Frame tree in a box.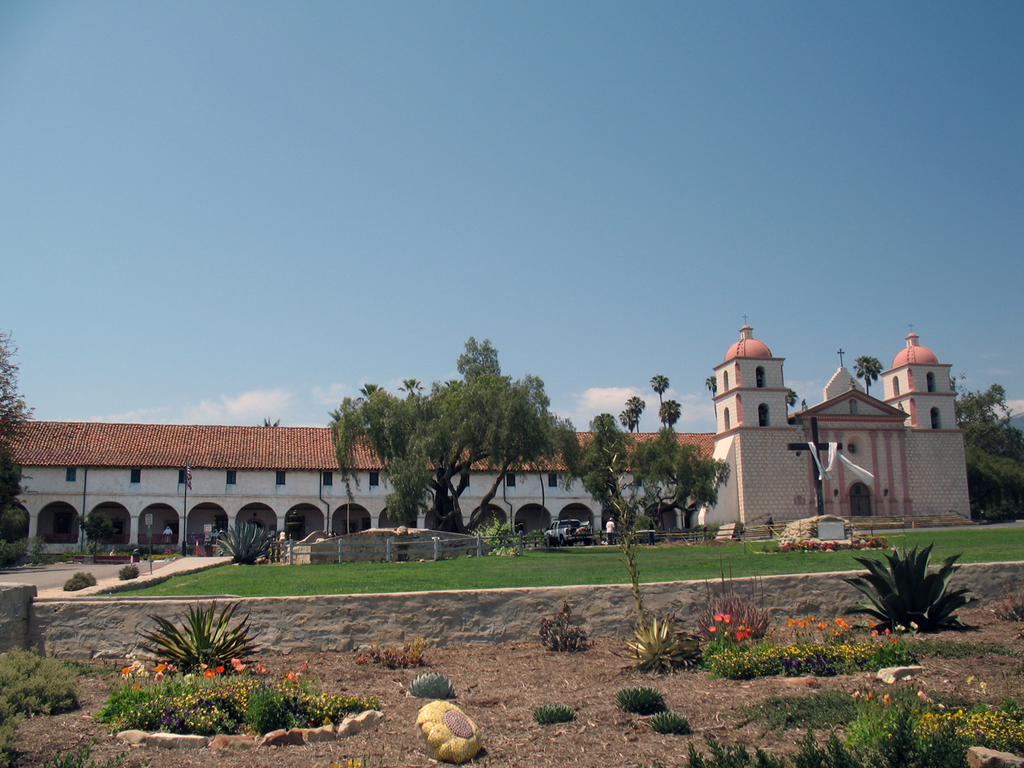
Rect(618, 405, 634, 428).
